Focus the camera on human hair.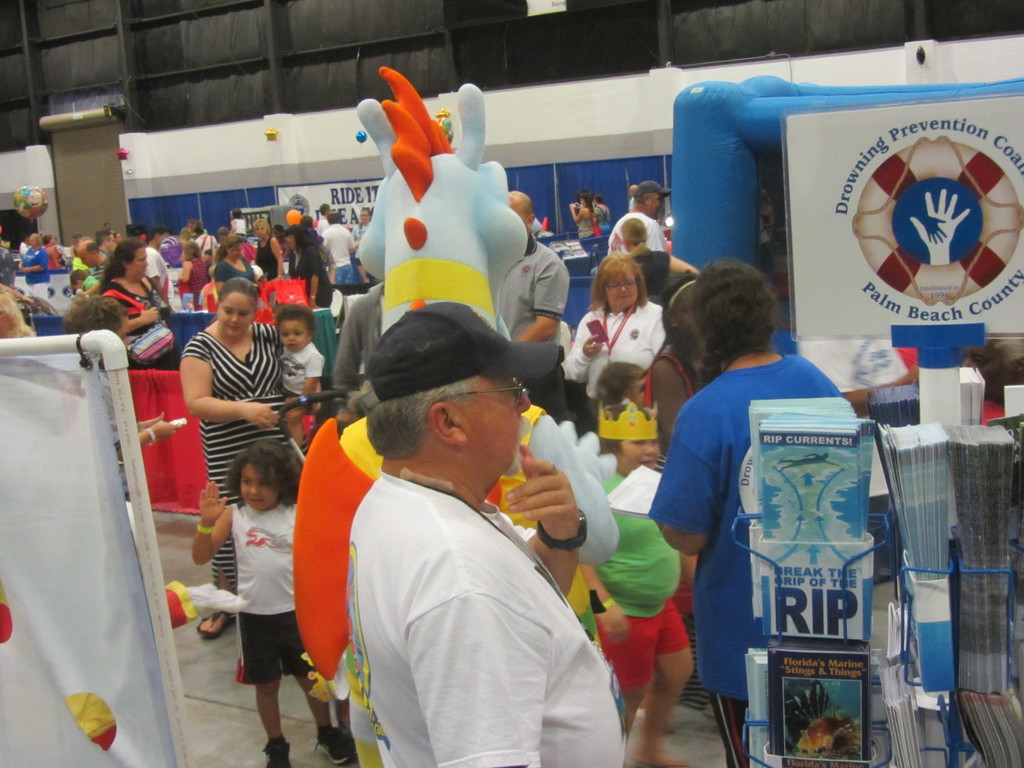
Focus region: {"x1": 42, "y1": 239, "x2": 49, "y2": 245}.
